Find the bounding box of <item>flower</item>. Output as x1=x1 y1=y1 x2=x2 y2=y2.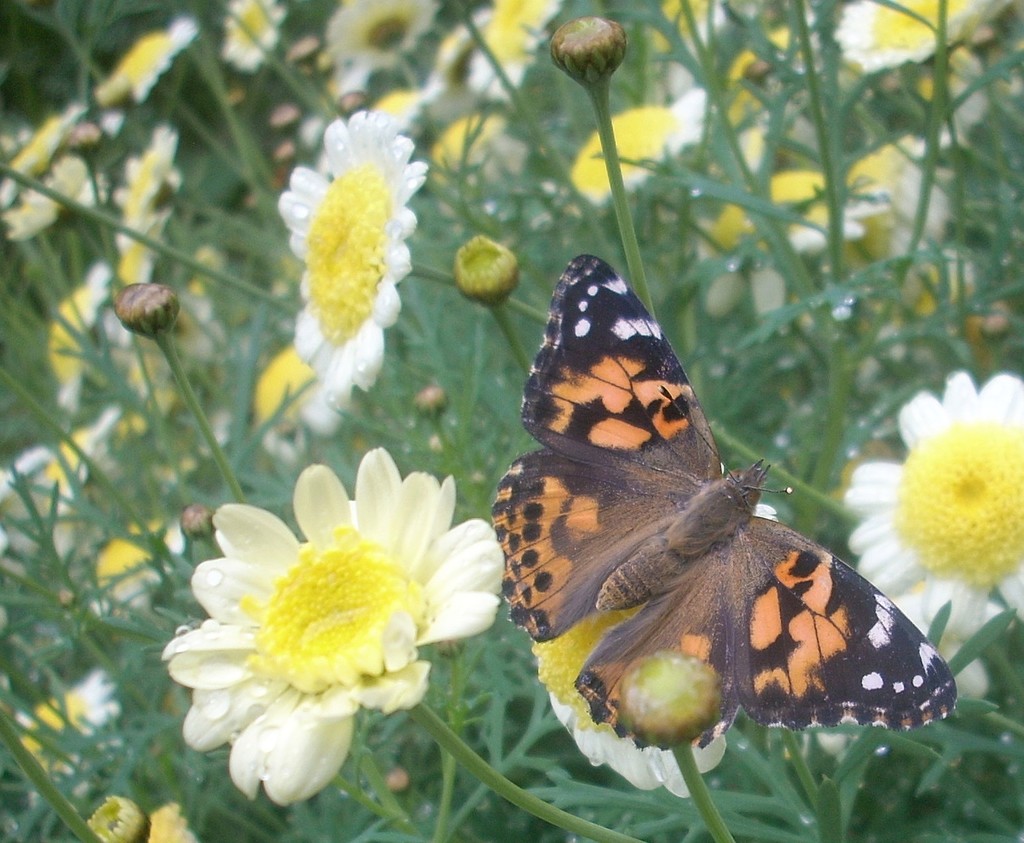
x1=831 y1=0 x2=1014 y2=77.
